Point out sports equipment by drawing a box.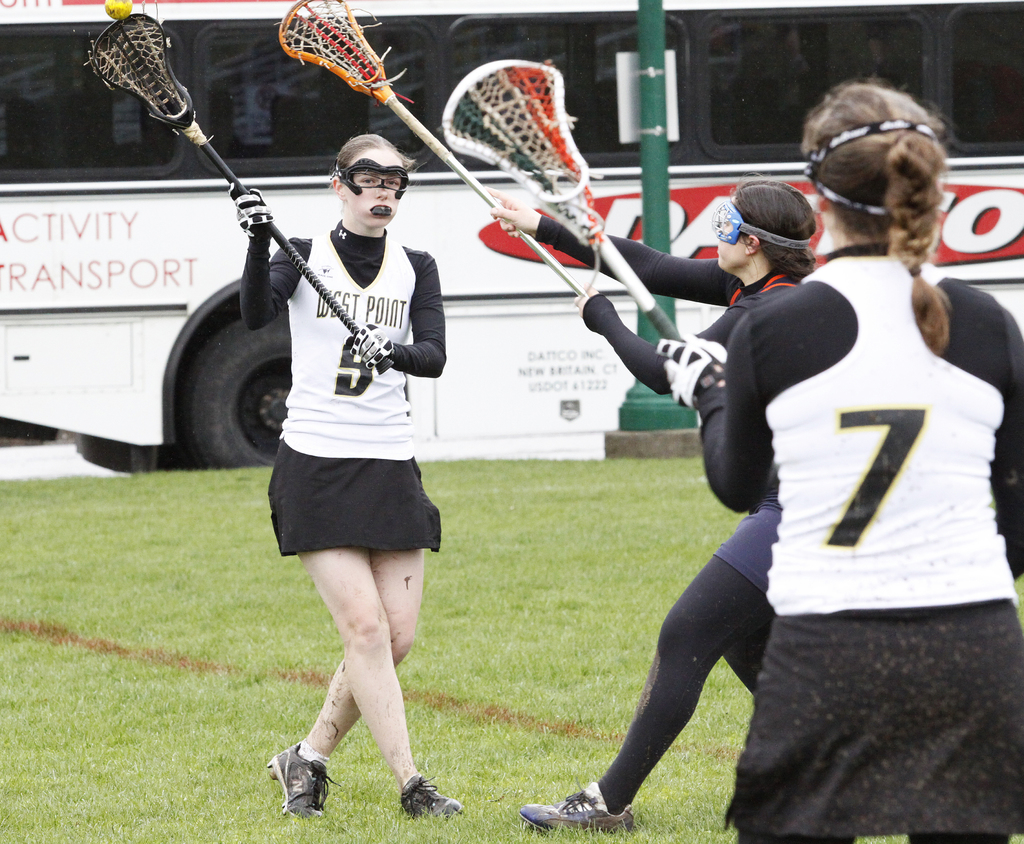
[left=711, top=202, right=814, bottom=252].
